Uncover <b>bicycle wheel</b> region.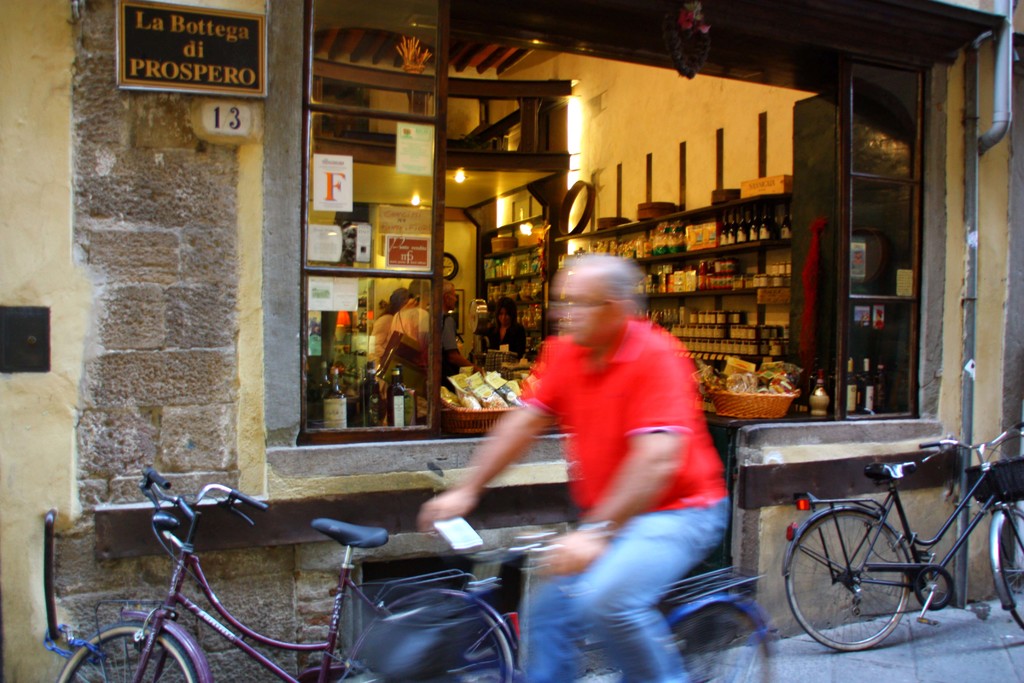
Uncovered: x1=787, y1=504, x2=913, y2=649.
